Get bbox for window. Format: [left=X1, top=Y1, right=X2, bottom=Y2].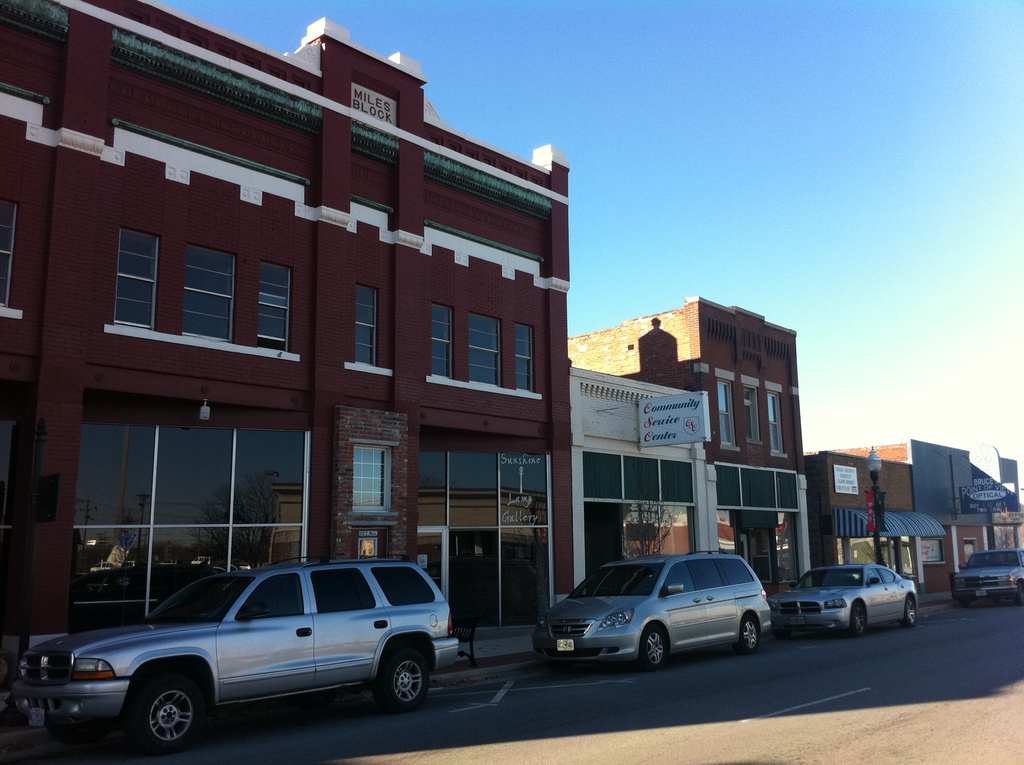
[left=354, top=281, right=375, bottom=366].
